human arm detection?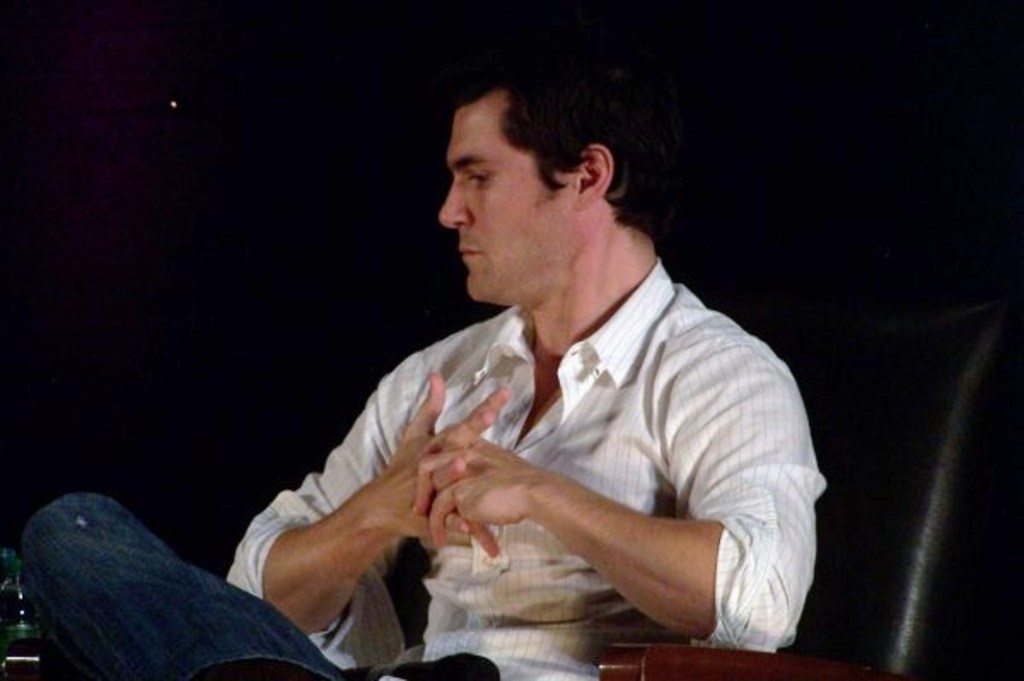
bbox=[362, 367, 782, 647]
